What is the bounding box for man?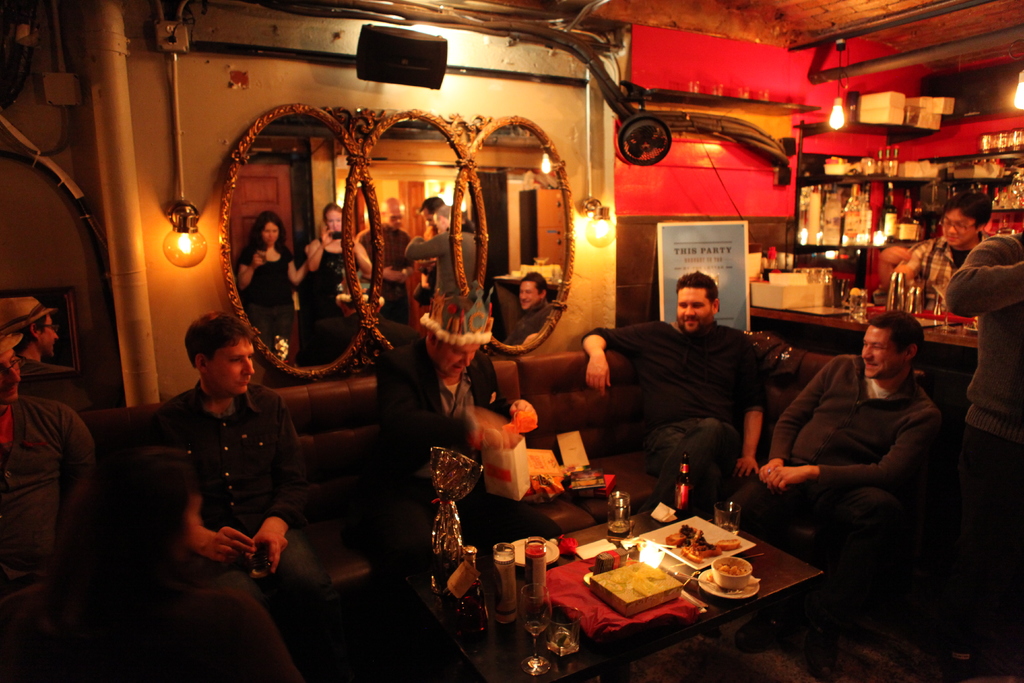
<box>579,274,762,526</box>.
